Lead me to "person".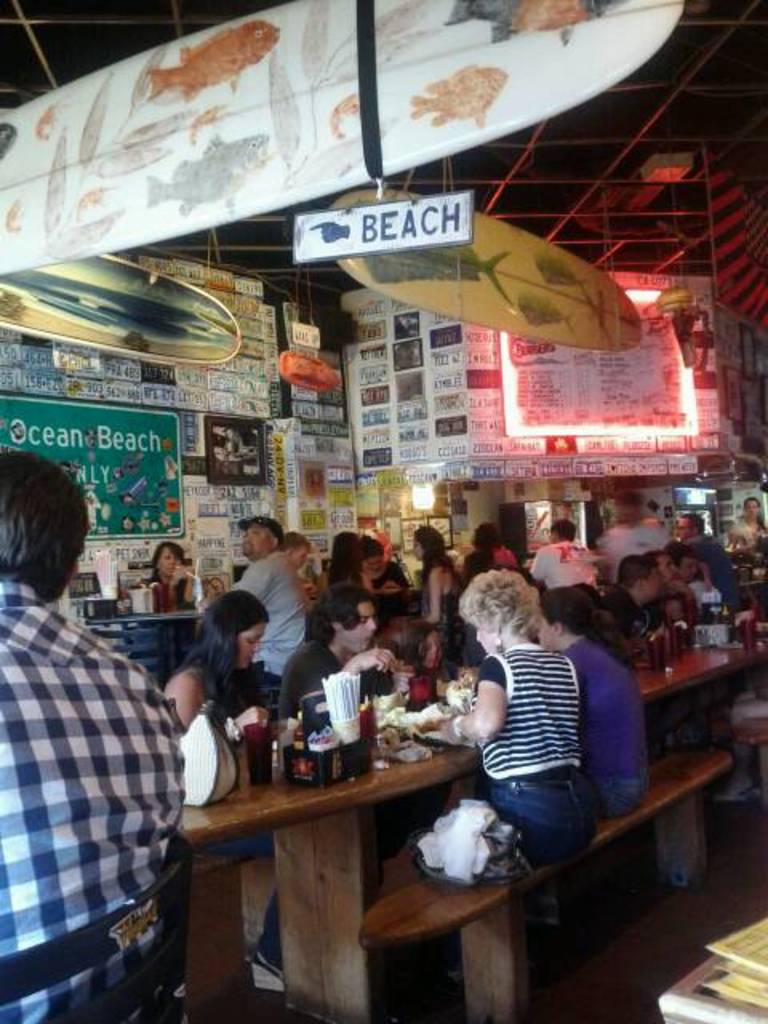
Lead to bbox=[539, 594, 651, 816].
